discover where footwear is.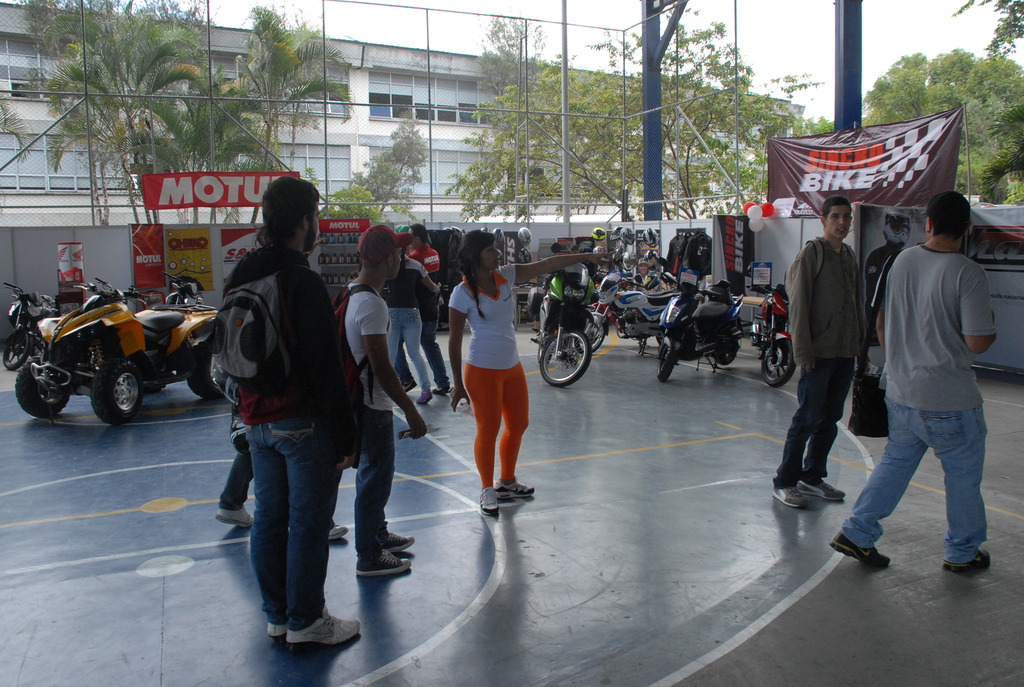
Discovered at select_region(433, 383, 452, 397).
